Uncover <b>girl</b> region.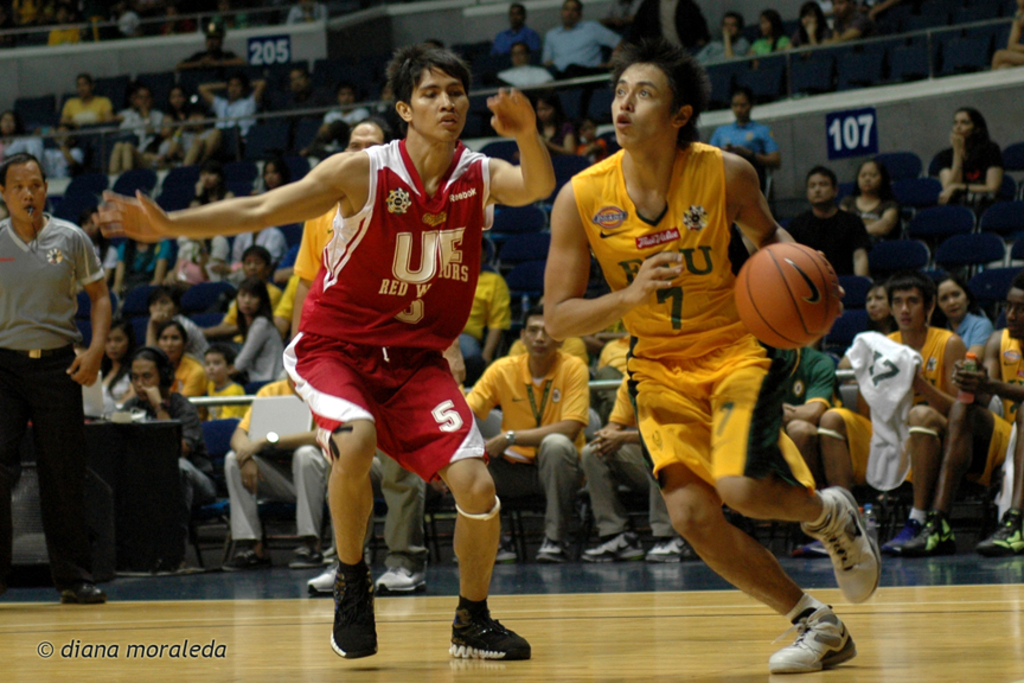
Uncovered: locate(836, 151, 901, 242).
